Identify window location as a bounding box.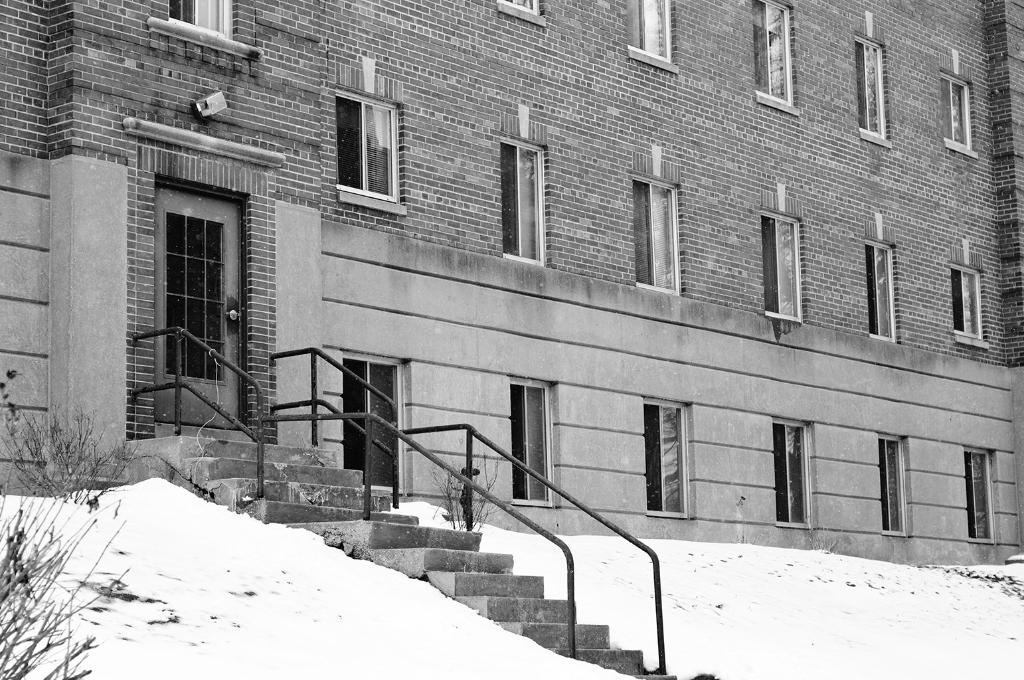
crop(336, 89, 402, 211).
